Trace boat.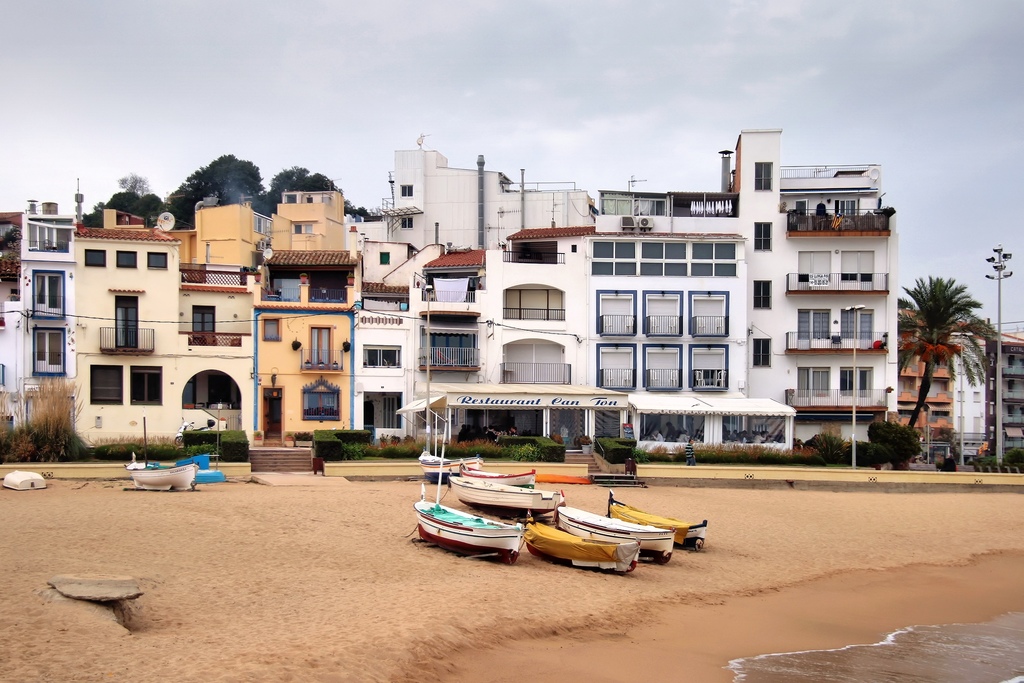
Traced to 520 510 641 575.
